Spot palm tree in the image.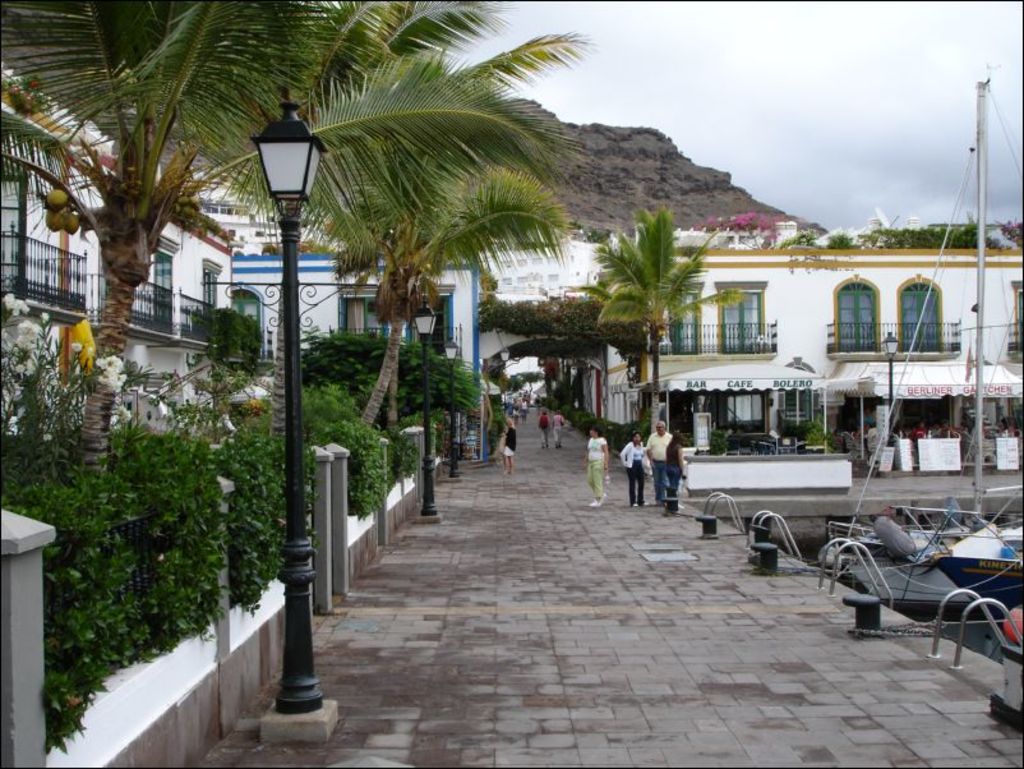
palm tree found at {"left": 596, "top": 209, "right": 720, "bottom": 392}.
